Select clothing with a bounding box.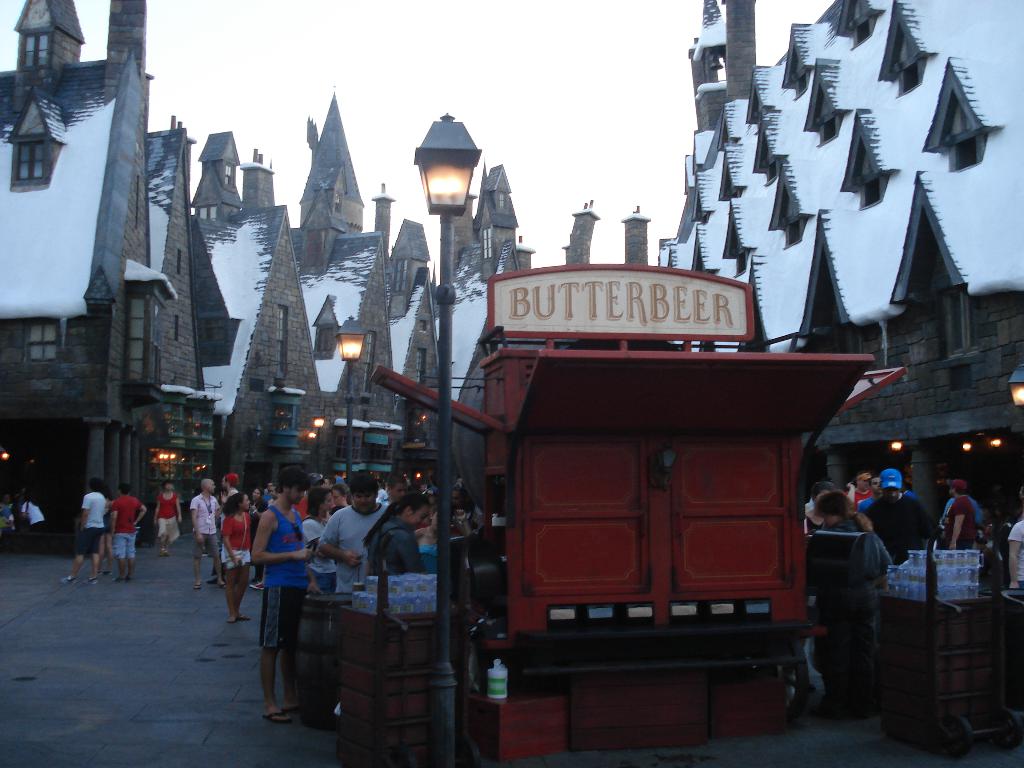
pyautogui.locateOnScreen(20, 500, 47, 533).
